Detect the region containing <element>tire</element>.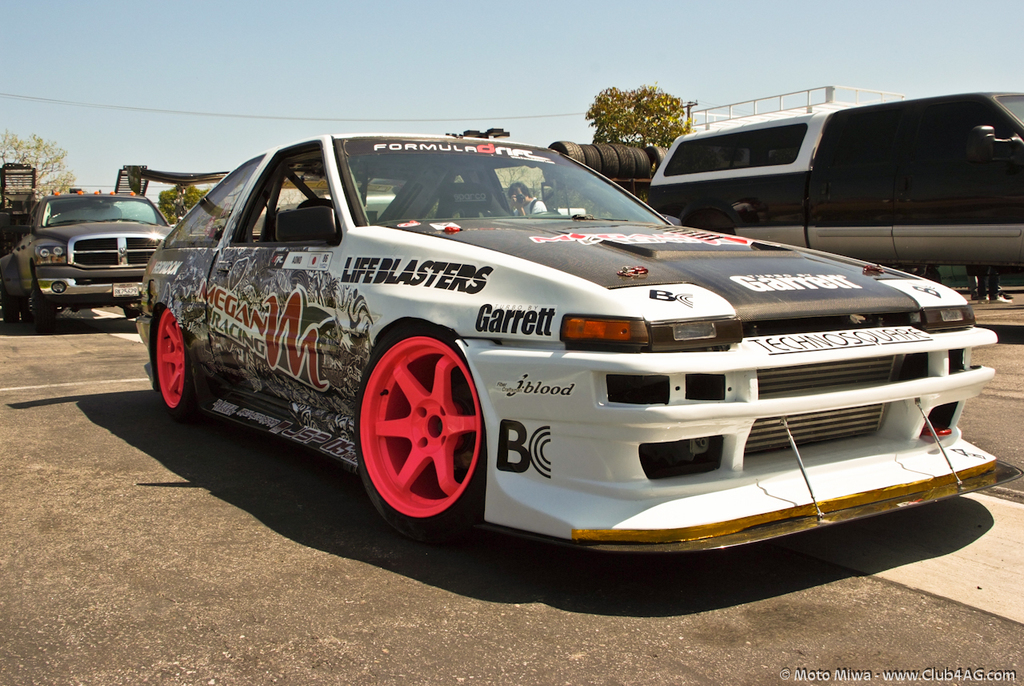
locate(360, 319, 479, 551).
